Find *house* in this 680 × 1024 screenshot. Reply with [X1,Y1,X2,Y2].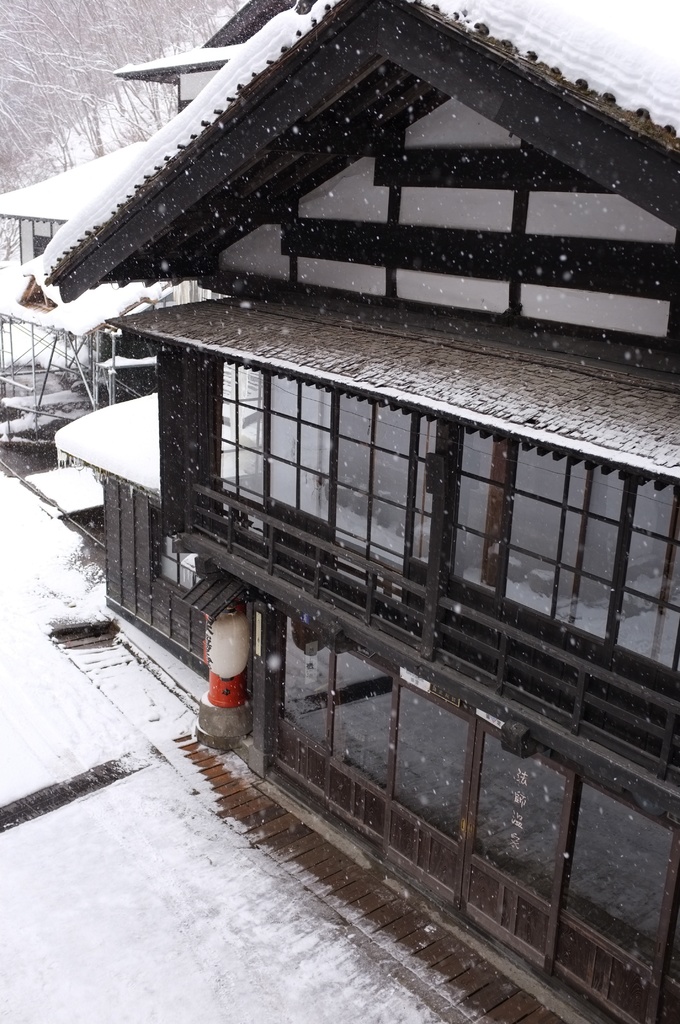
[0,0,678,1021].
